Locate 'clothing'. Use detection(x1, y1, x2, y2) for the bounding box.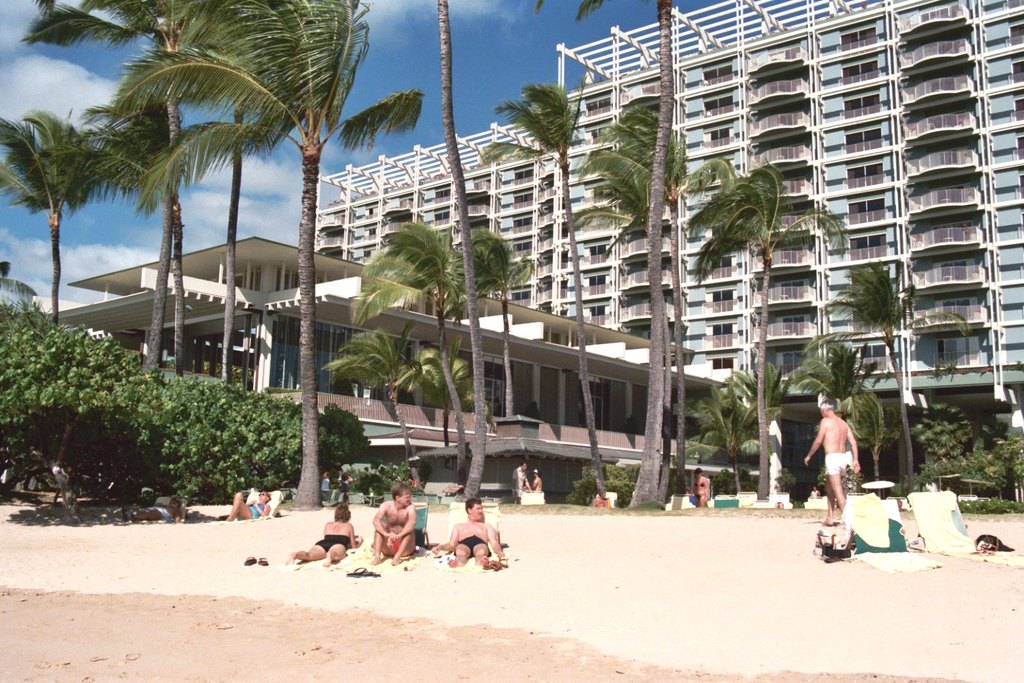
detection(821, 451, 852, 477).
